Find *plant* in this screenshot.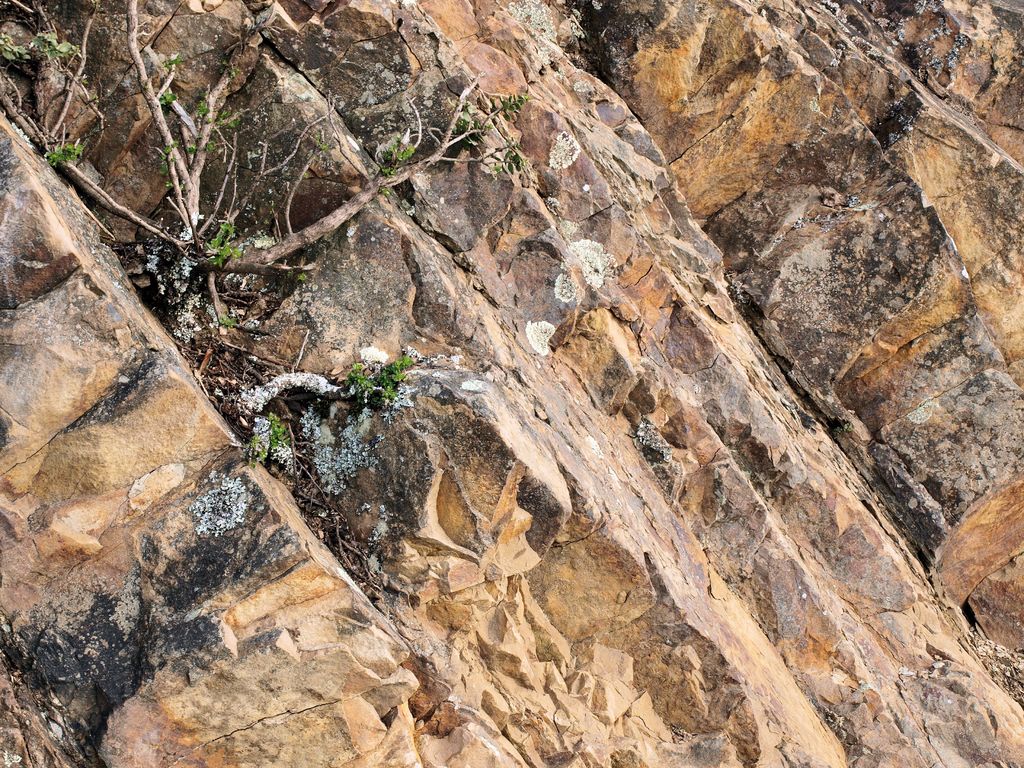
The bounding box for *plant* is <bbox>195, 129, 217, 154</bbox>.
